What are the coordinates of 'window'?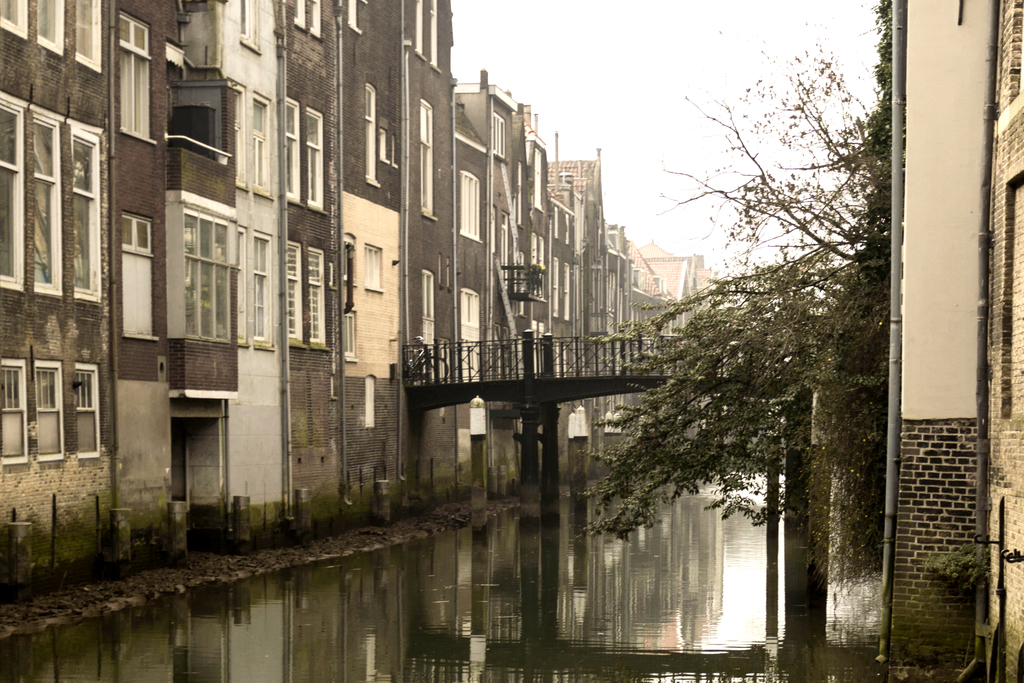
x1=1 y1=359 x2=32 y2=469.
